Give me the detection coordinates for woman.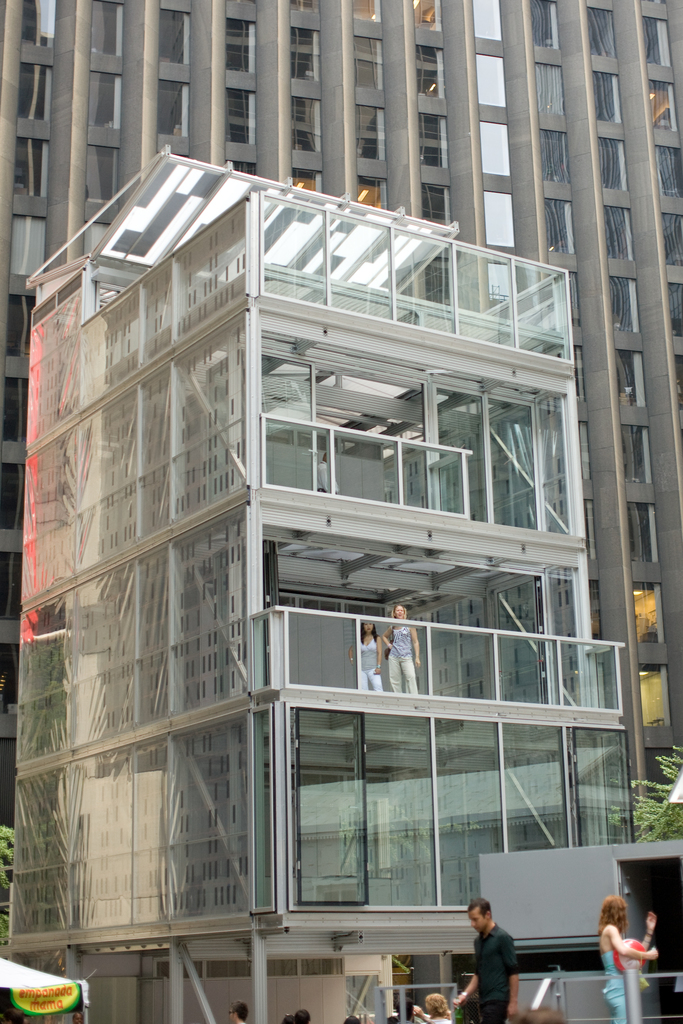
349:621:385:694.
